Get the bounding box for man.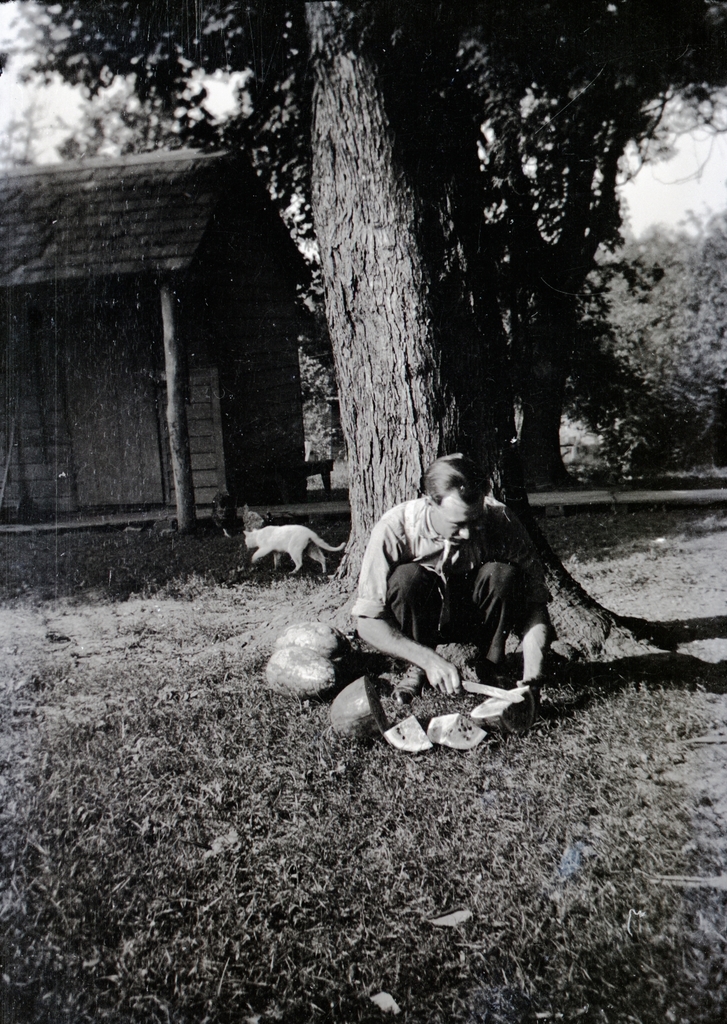
331/438/565/763.
